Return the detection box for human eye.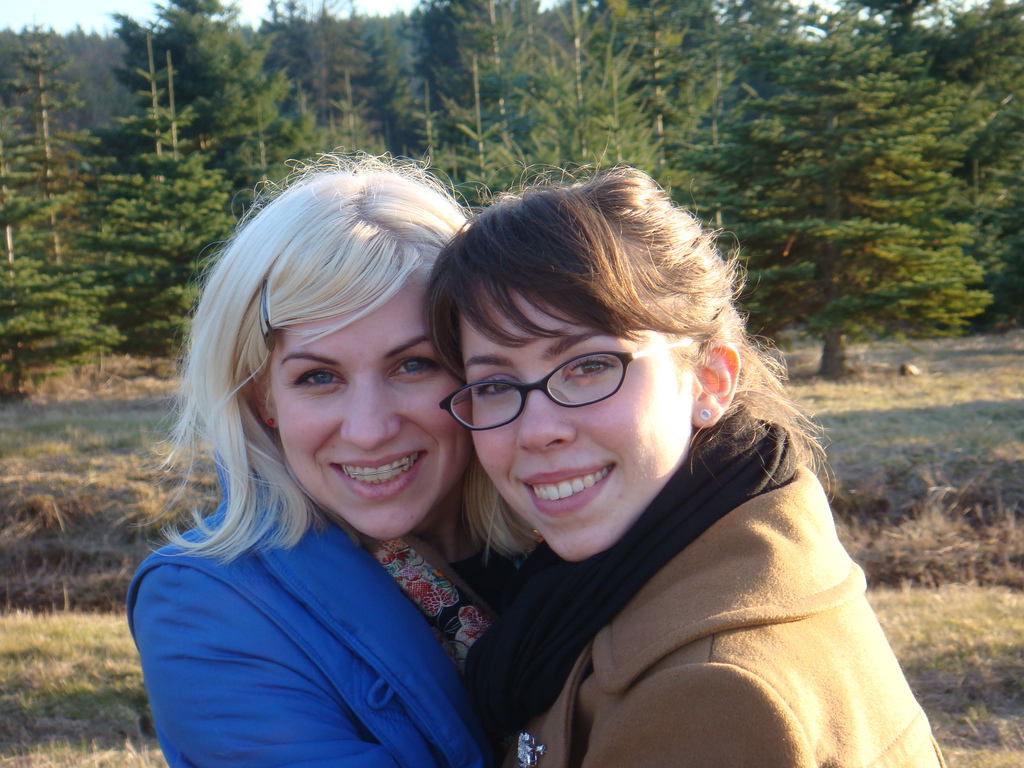
559 353 625 381.
